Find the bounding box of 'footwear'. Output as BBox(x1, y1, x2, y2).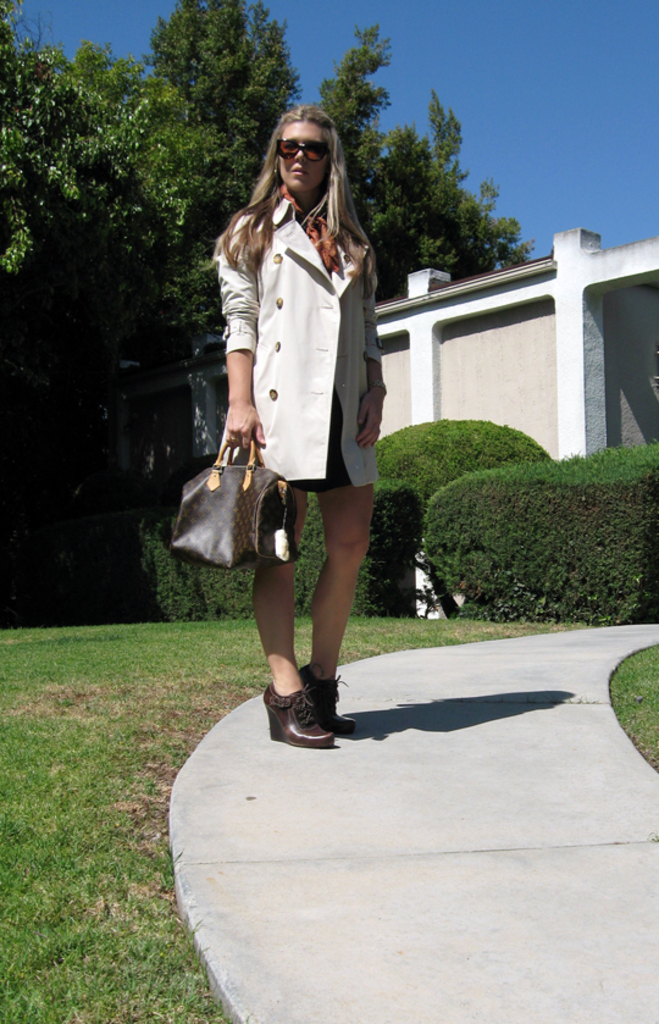
BBox(253, 687, 332, 745).
